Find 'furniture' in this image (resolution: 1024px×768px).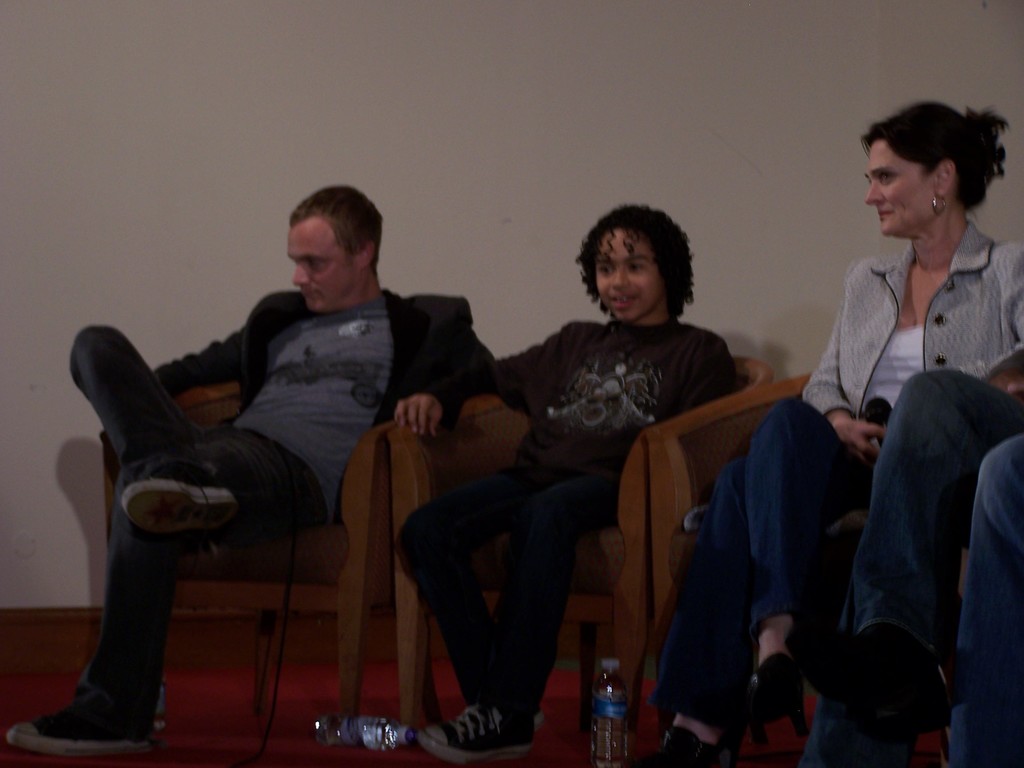
648,360,1023,745.
